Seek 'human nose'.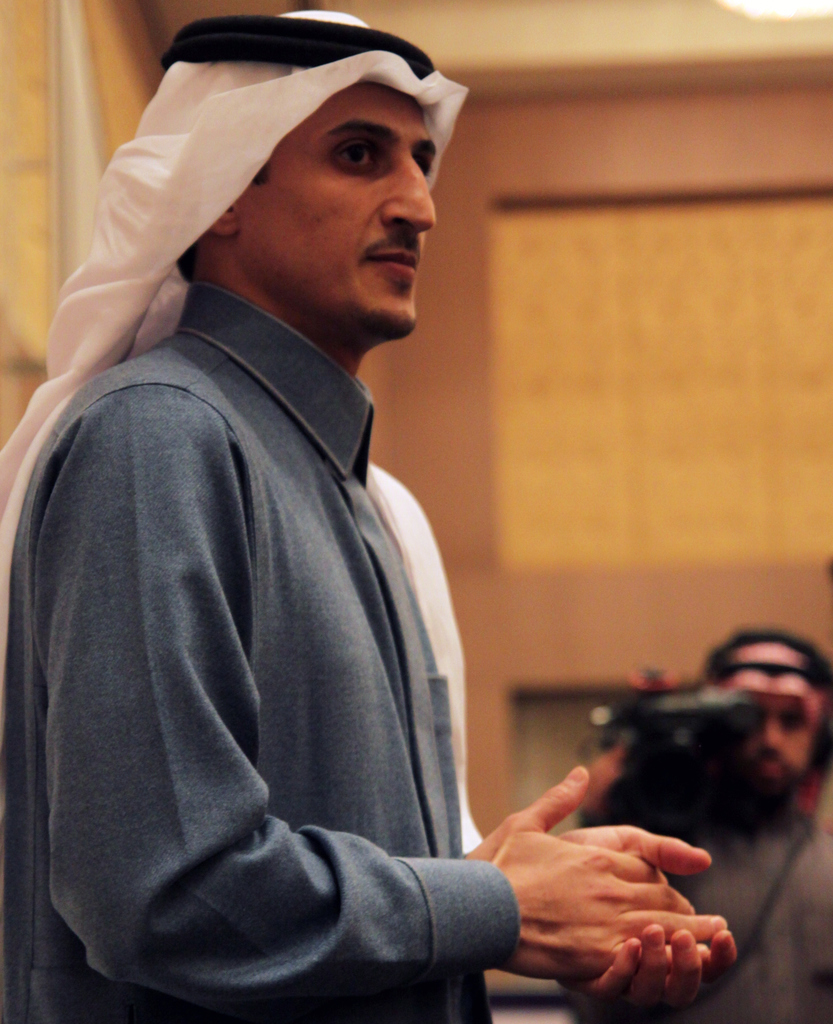
bbox=[756, 716, 778, 756].
